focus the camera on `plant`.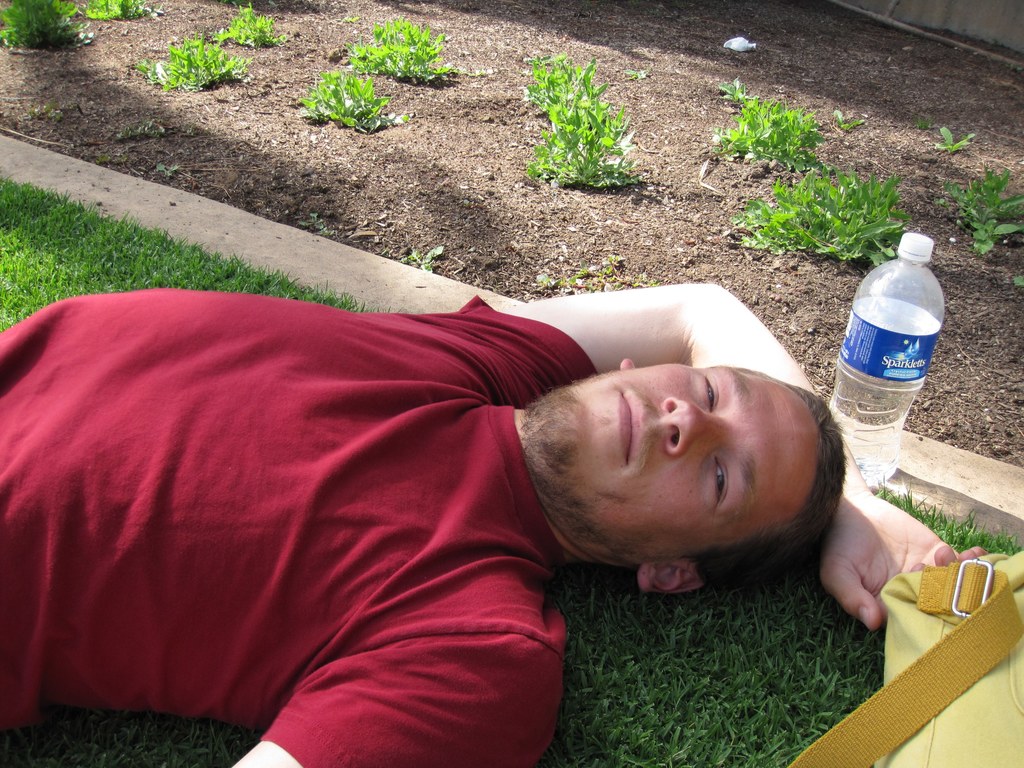
Focus region: locate(83, 0, 170, 29).
